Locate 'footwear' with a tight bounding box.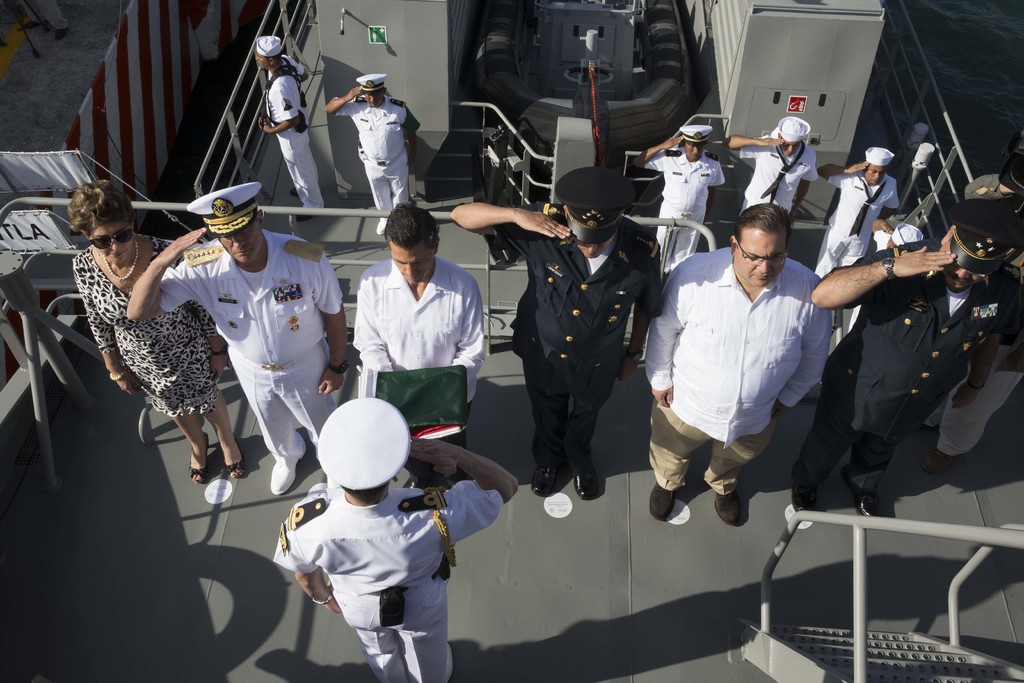
[266,439,306,497].
